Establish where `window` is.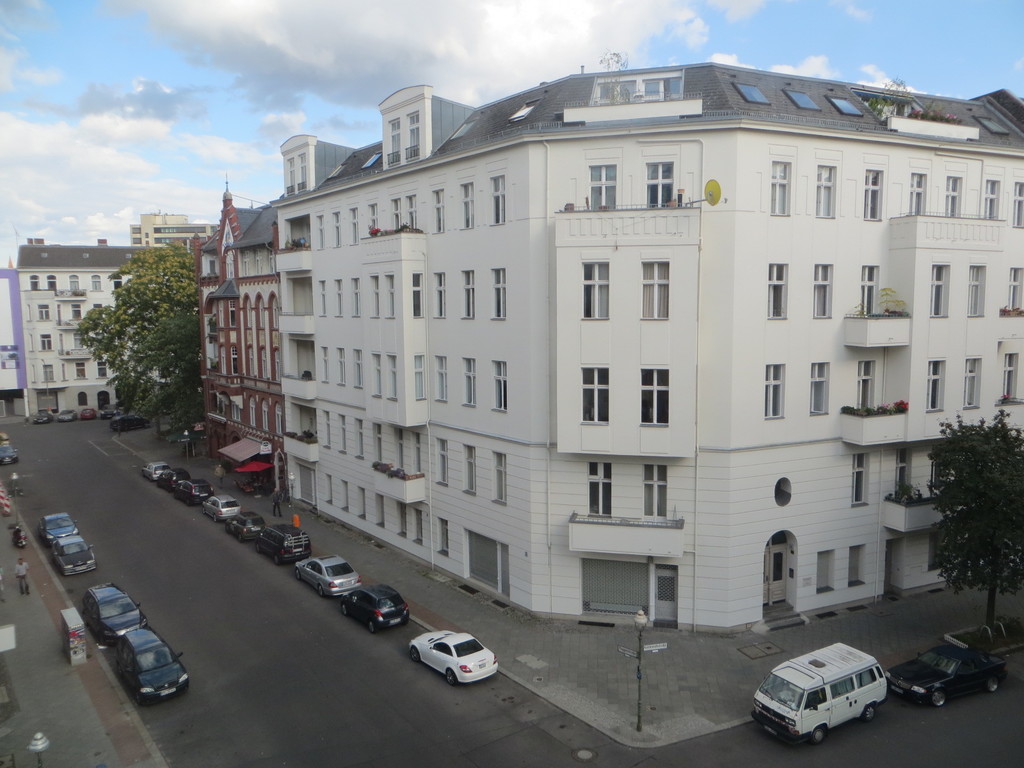
Established at bbox=[93, 301, 104, 314].
